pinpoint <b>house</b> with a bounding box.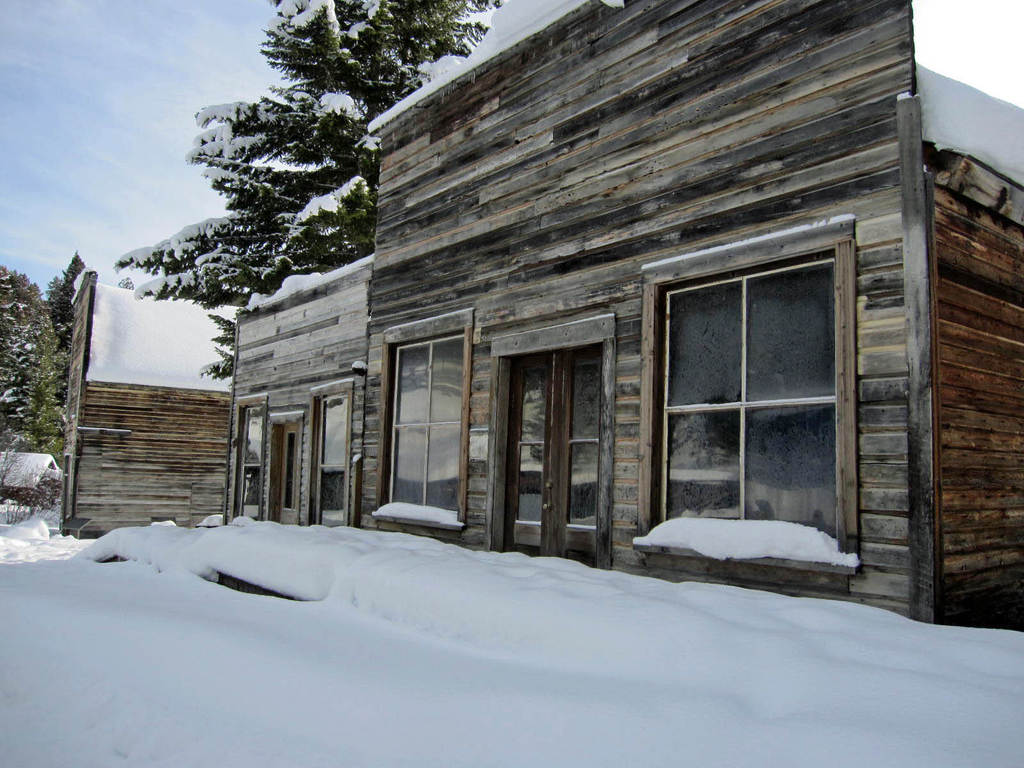
(363, 2, 1023, 632).
